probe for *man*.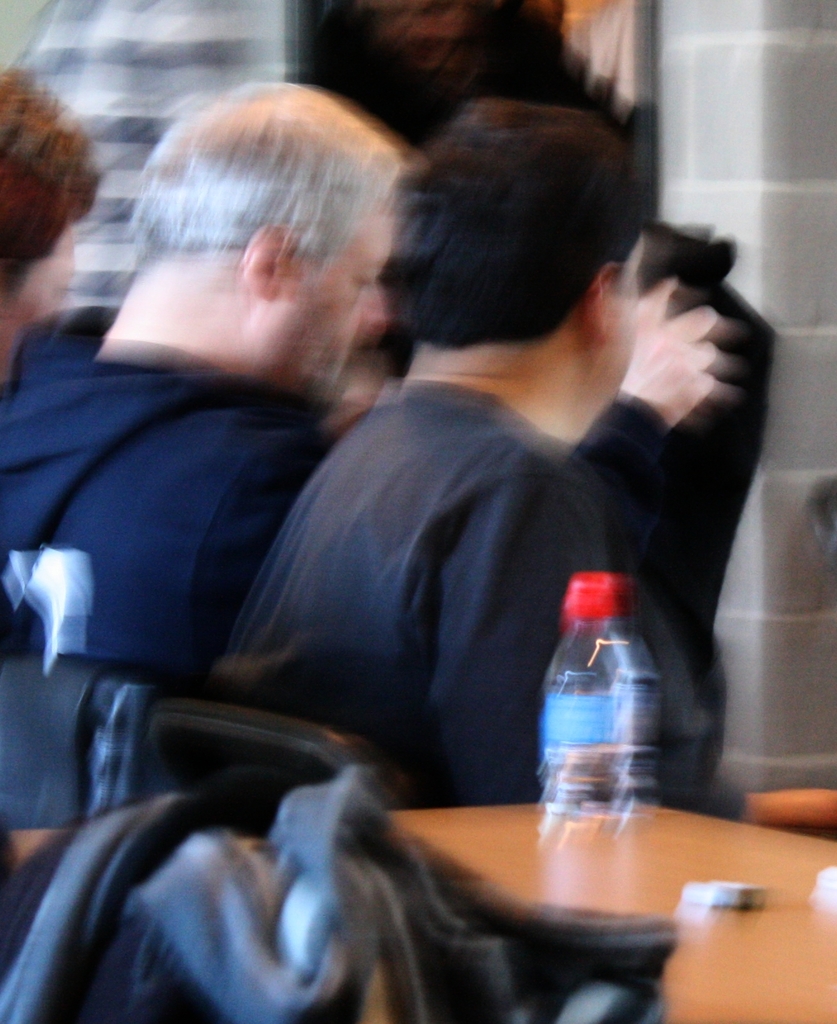
Probe result: [x1=213, y1=92, x2=763, y2=816].
